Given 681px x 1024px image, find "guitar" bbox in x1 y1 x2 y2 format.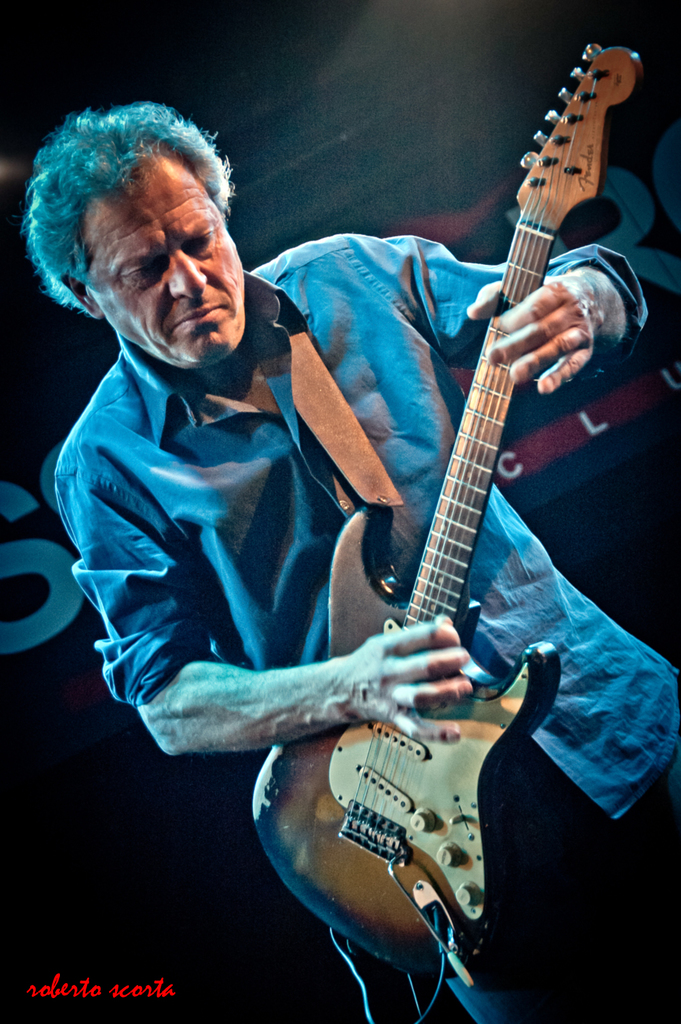
223 65 642 1023.
